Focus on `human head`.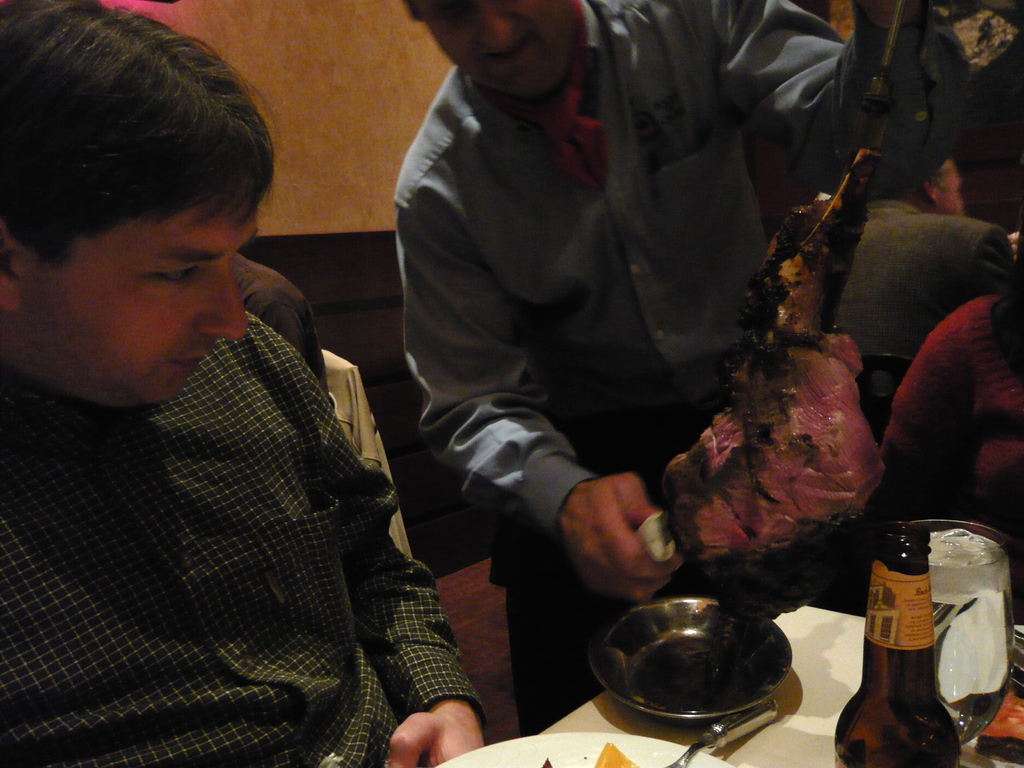
Focused at <box>0,6,272,385</box>.
